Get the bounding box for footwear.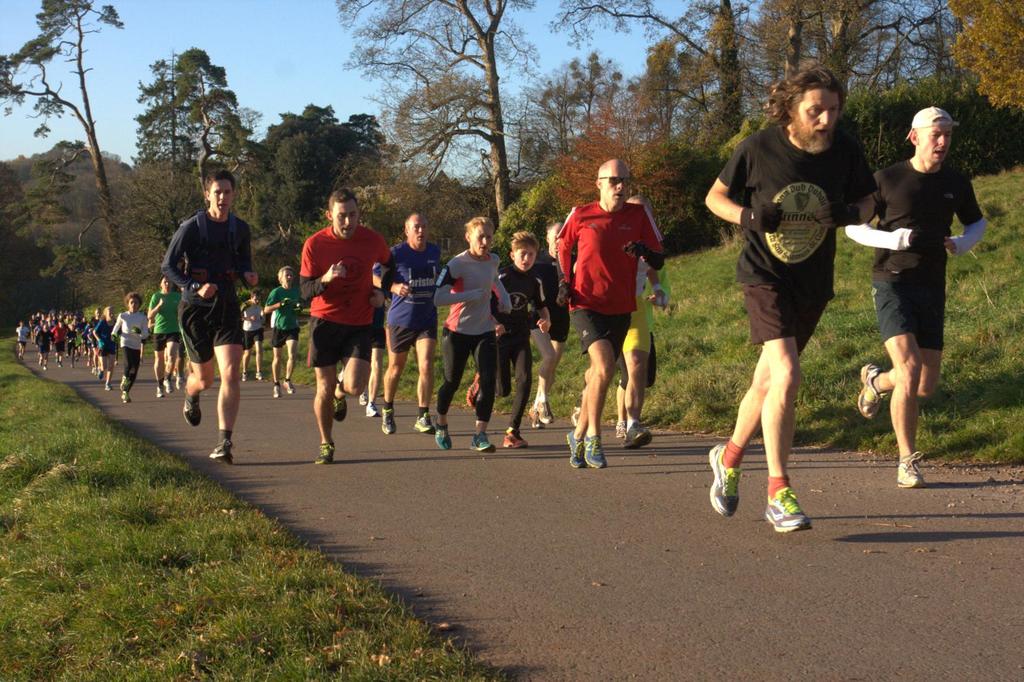
box=[333, 394, 346, 423].
